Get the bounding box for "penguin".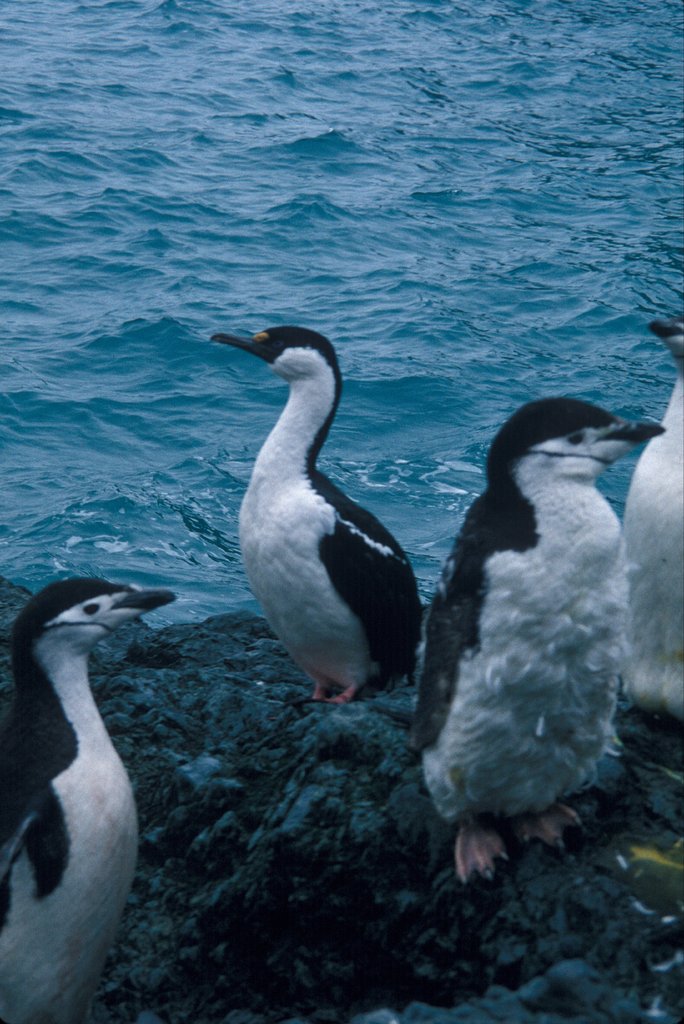
[624,316,683,722].
